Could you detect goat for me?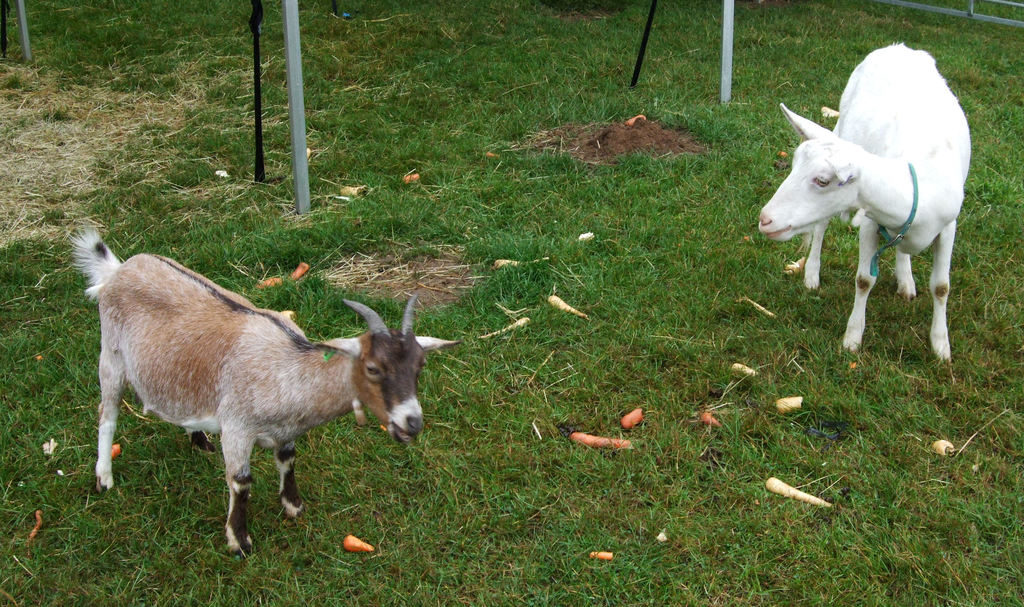
Detection result: {"x1": 62, "y1": 236, "x2": 461, "y2": 563}.
